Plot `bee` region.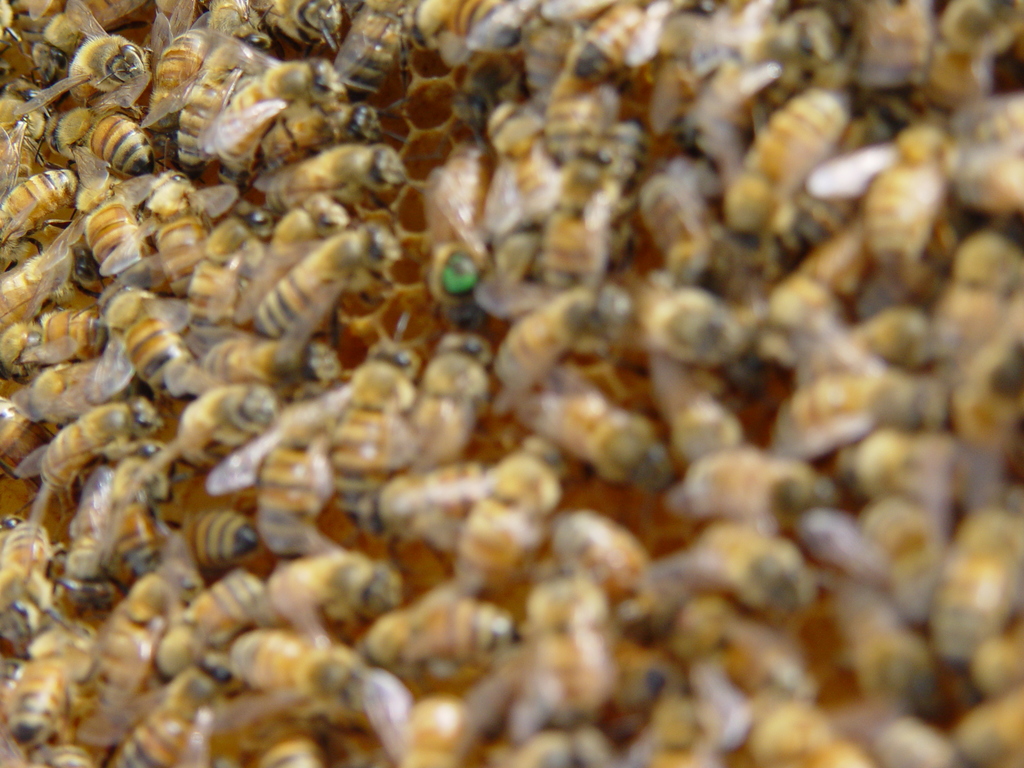
Plotted at (198,337,348,397).
